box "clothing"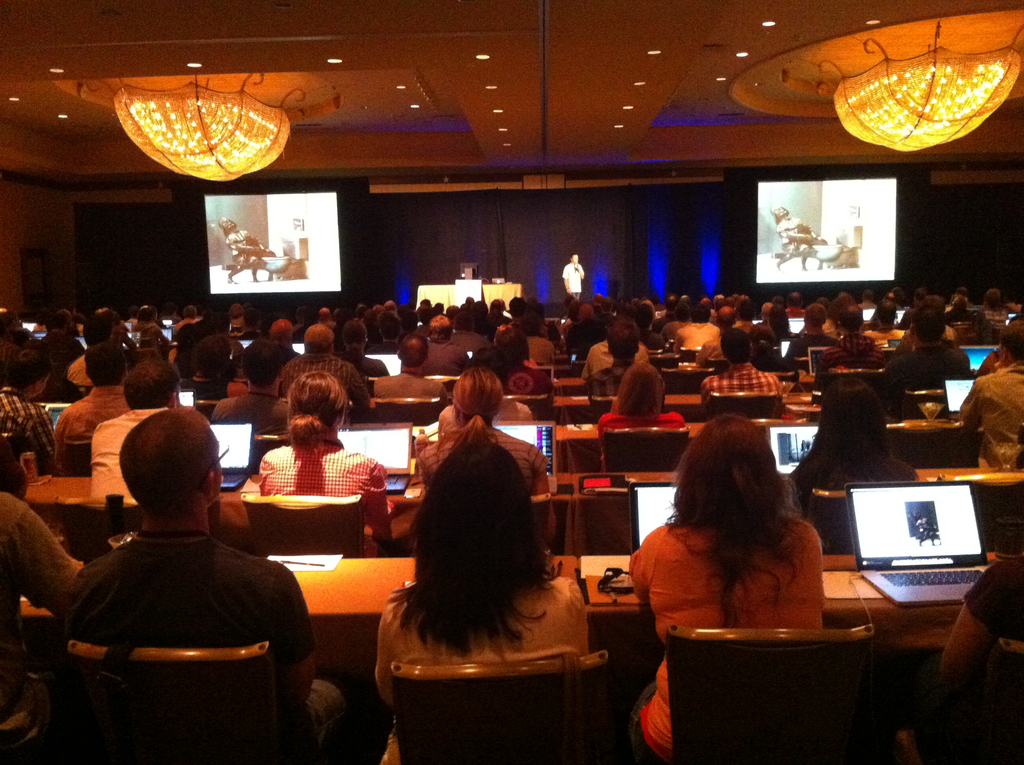
[92, 405, 168, 472]
